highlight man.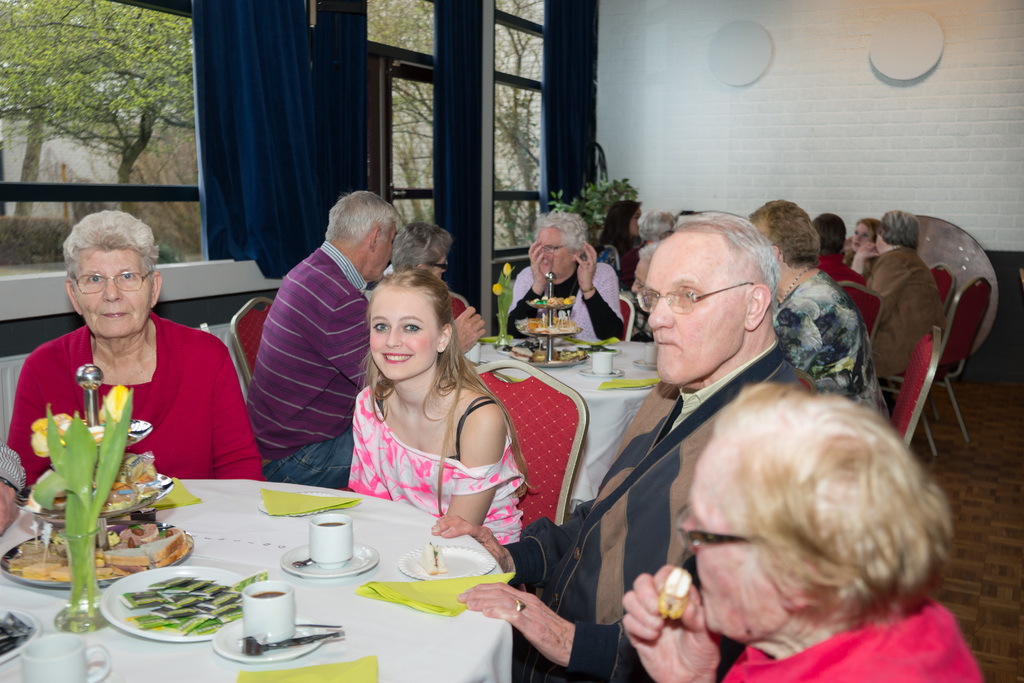
Highlighted region: 860 212 947 403.
